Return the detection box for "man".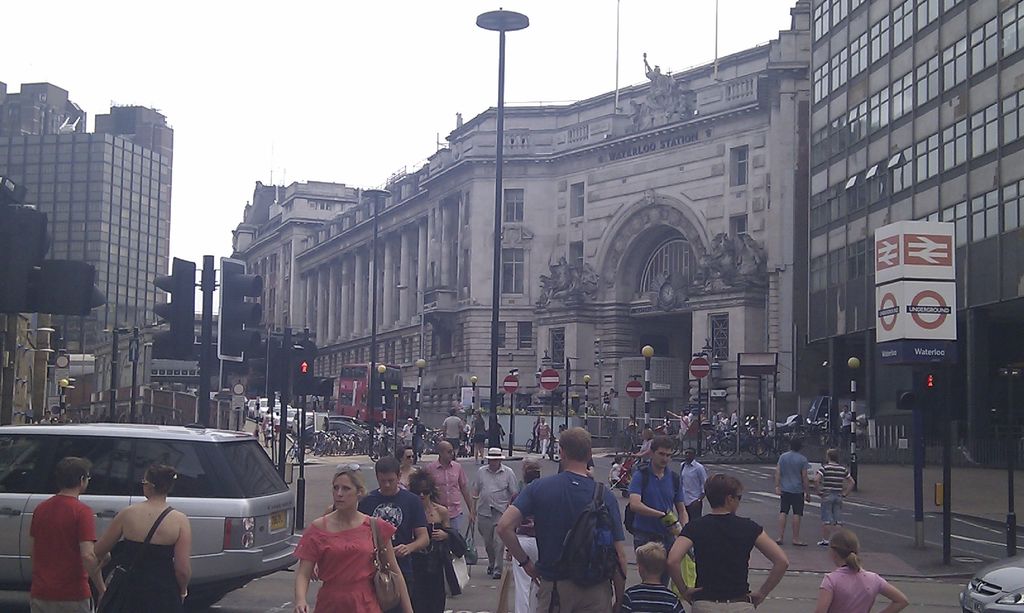
x1=31 y1=459 x2=103 y2=612.
